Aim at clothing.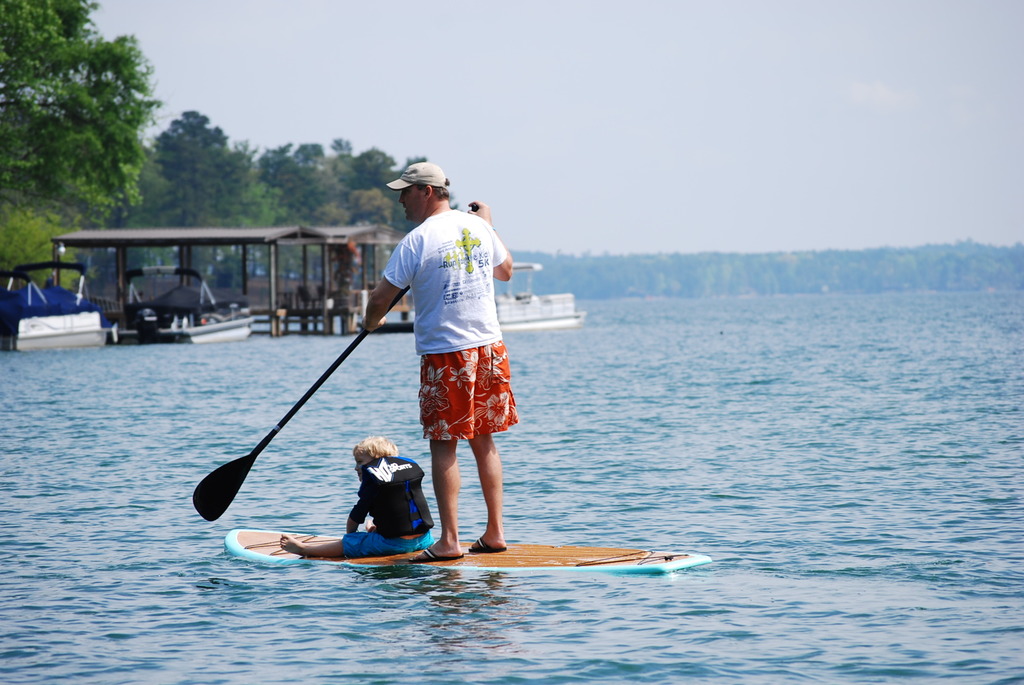
Aimed at [left=349, top=524, right=419, bottom=558].
